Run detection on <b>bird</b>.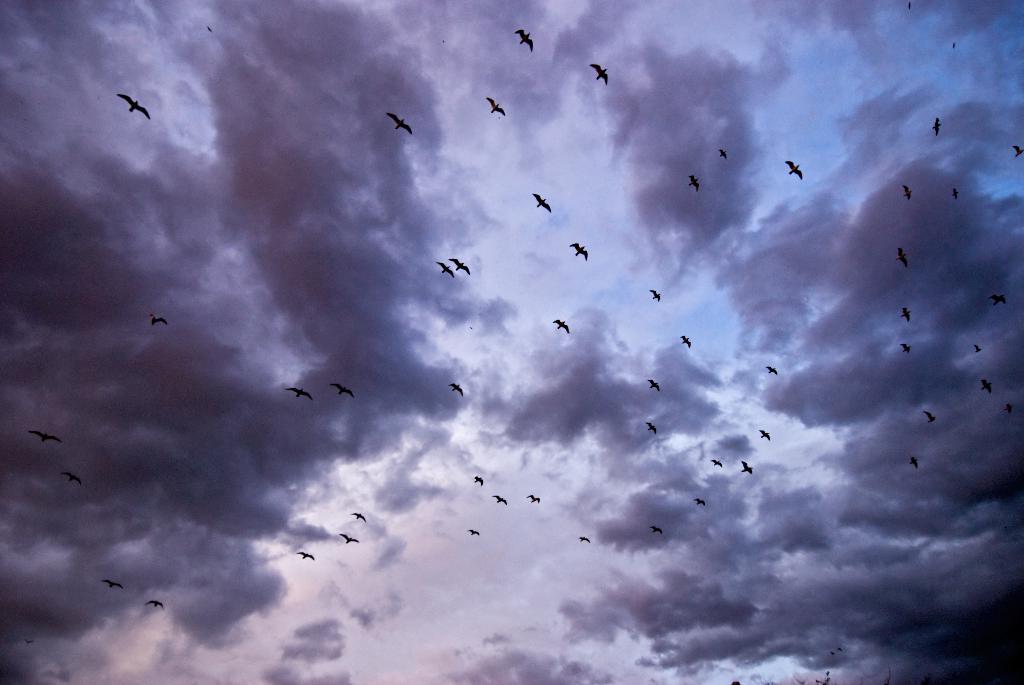
Result: select_region(351, 511, 366, 523).
